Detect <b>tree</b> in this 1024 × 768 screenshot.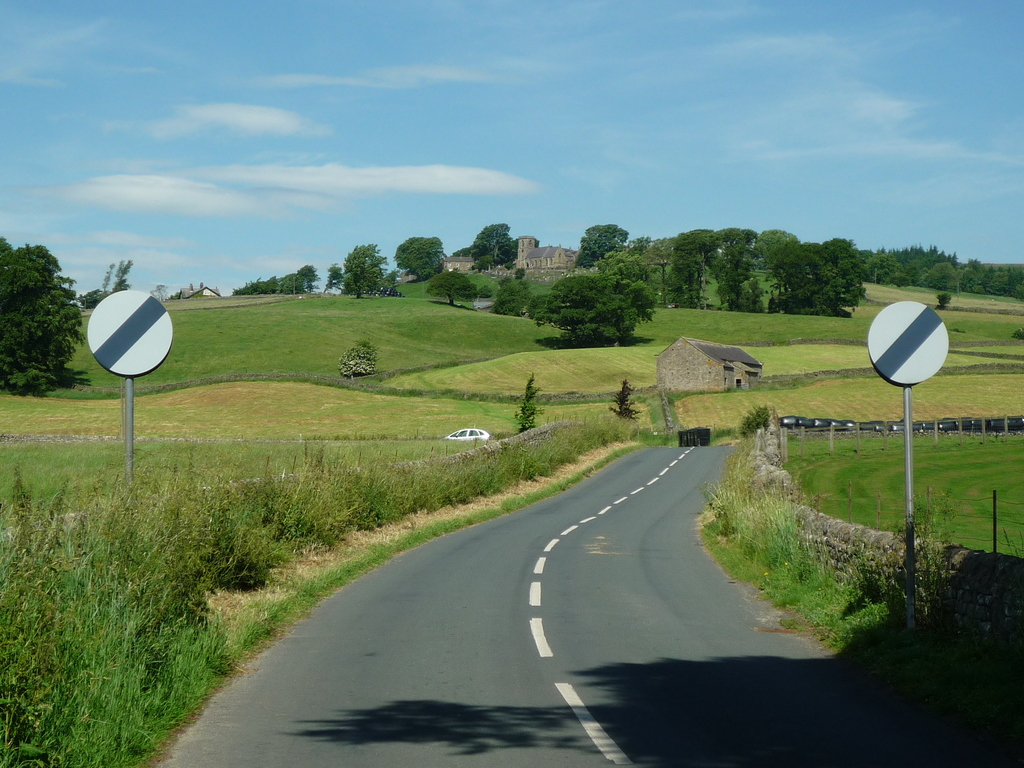
Detection: <region>962, 257, 986, 289</region>.
